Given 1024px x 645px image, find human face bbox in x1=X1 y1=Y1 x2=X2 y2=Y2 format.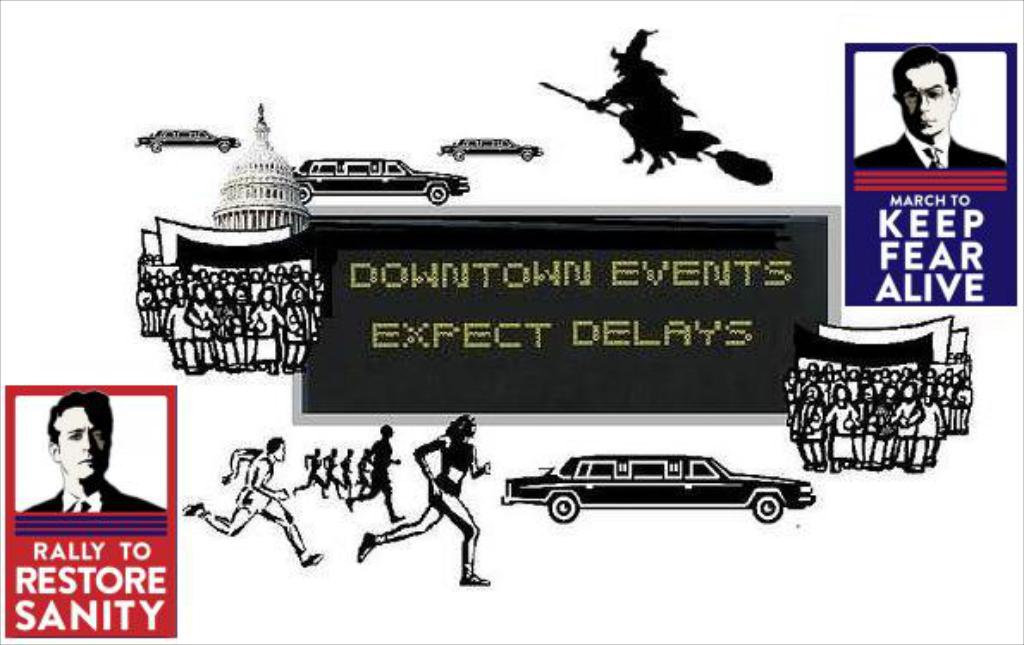
x1=897 y1=60 x2=959 y2=141.
